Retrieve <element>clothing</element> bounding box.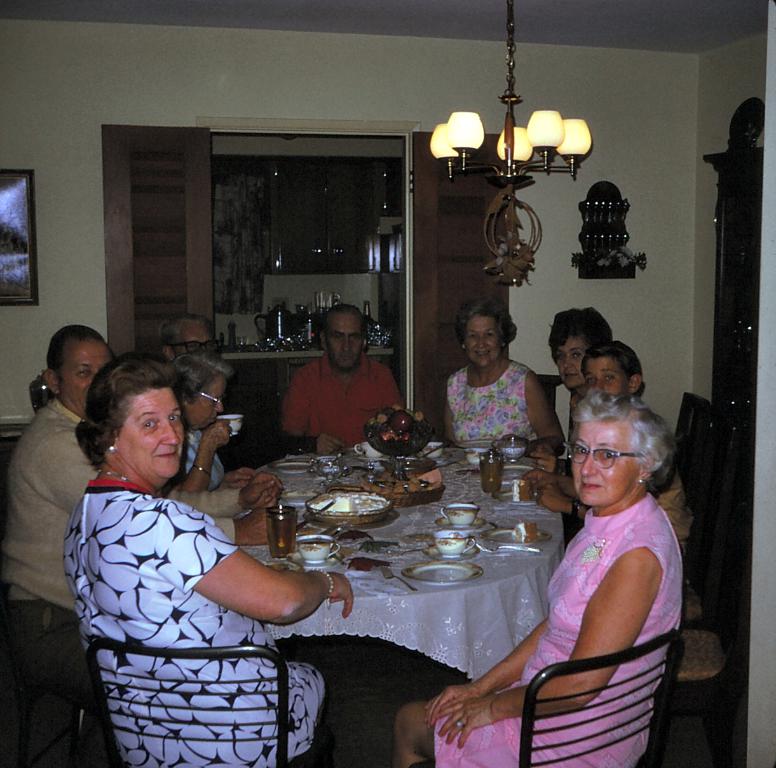
Bounding box: locate(432, 490, 683, 767).
